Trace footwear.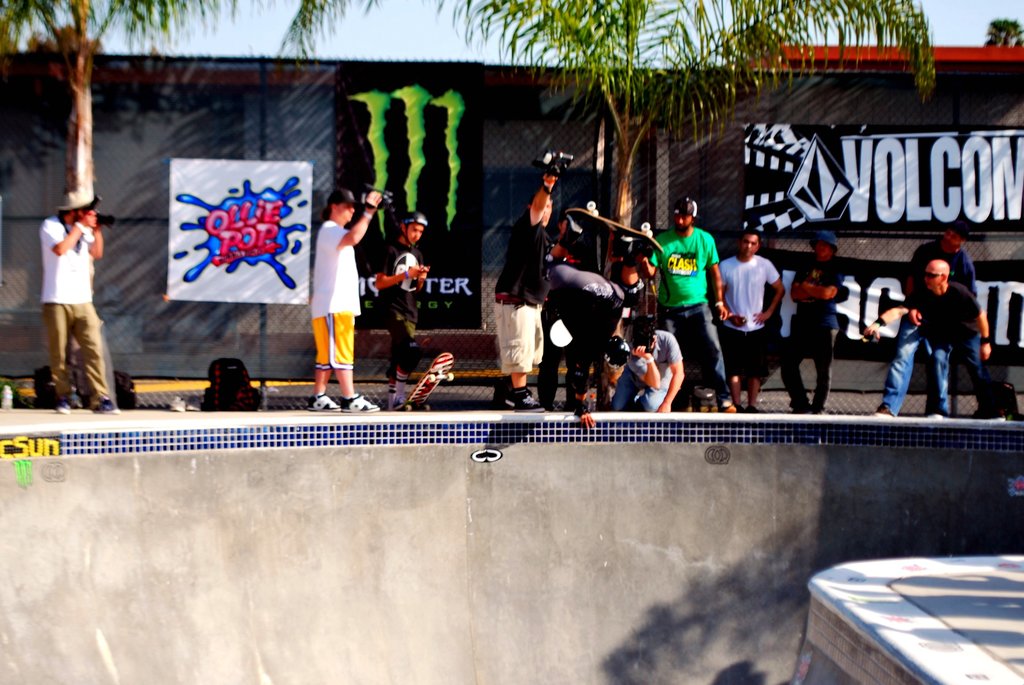
Traced to {"left": 506, "top": 385, "right": 550, "bottom": 421}.
